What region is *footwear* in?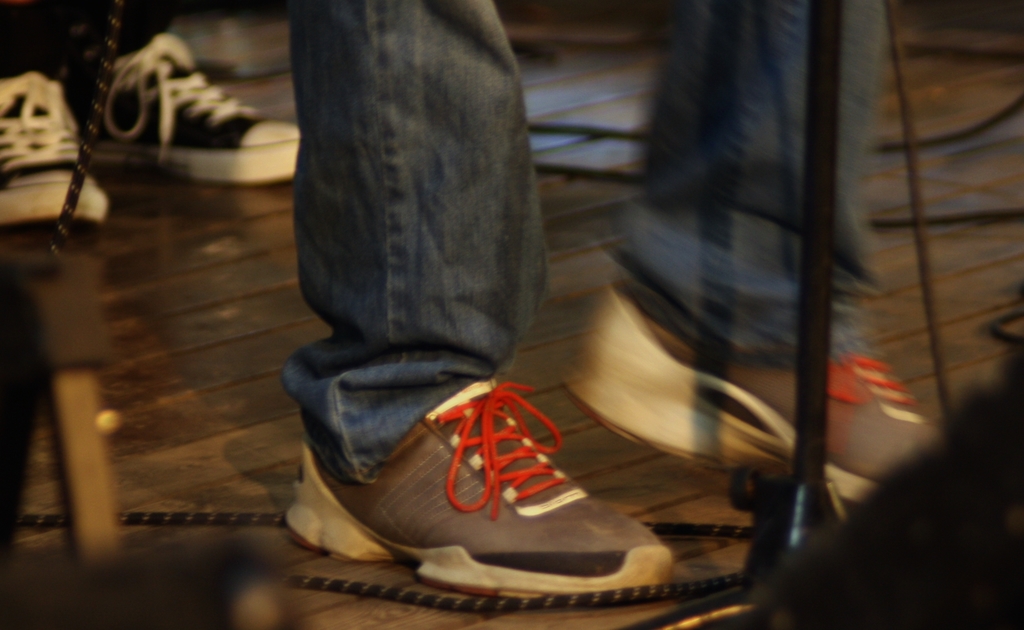
crop(78, 35, 299, 182).
